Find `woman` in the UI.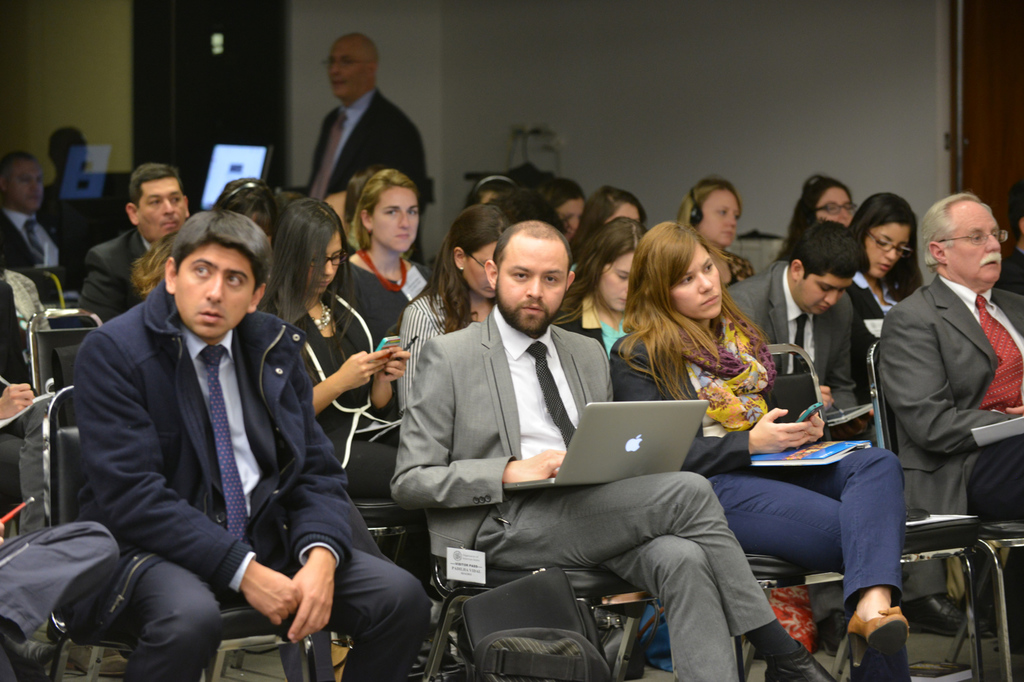
UI element at 775/174/857/260.
